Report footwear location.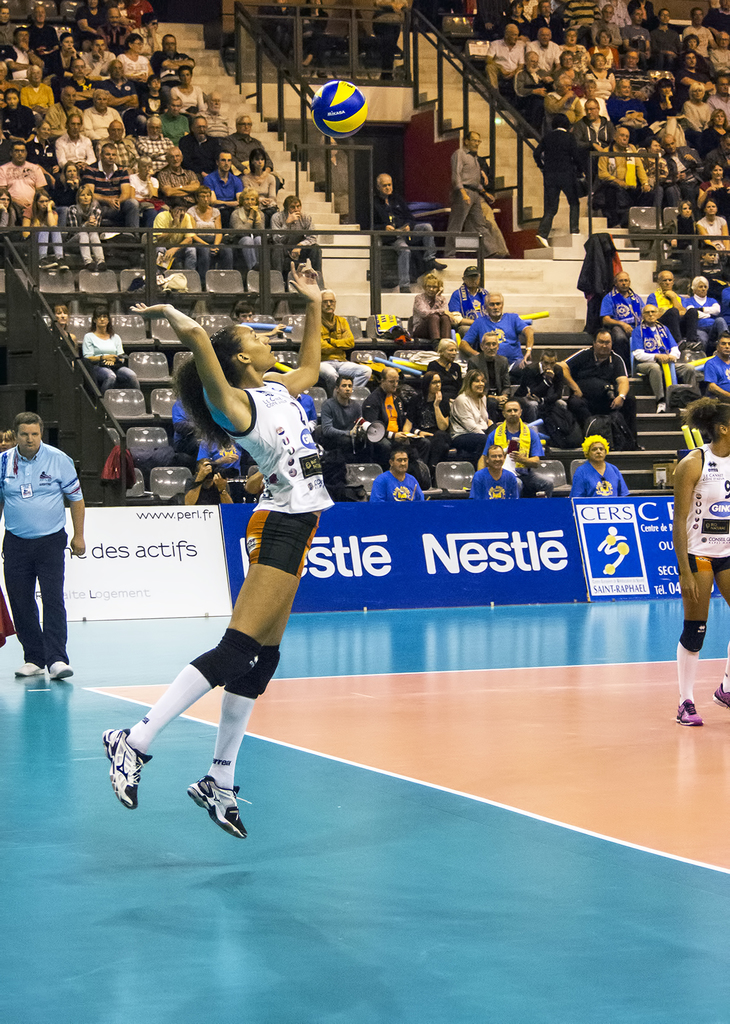
Report: 168 770 245 844.
